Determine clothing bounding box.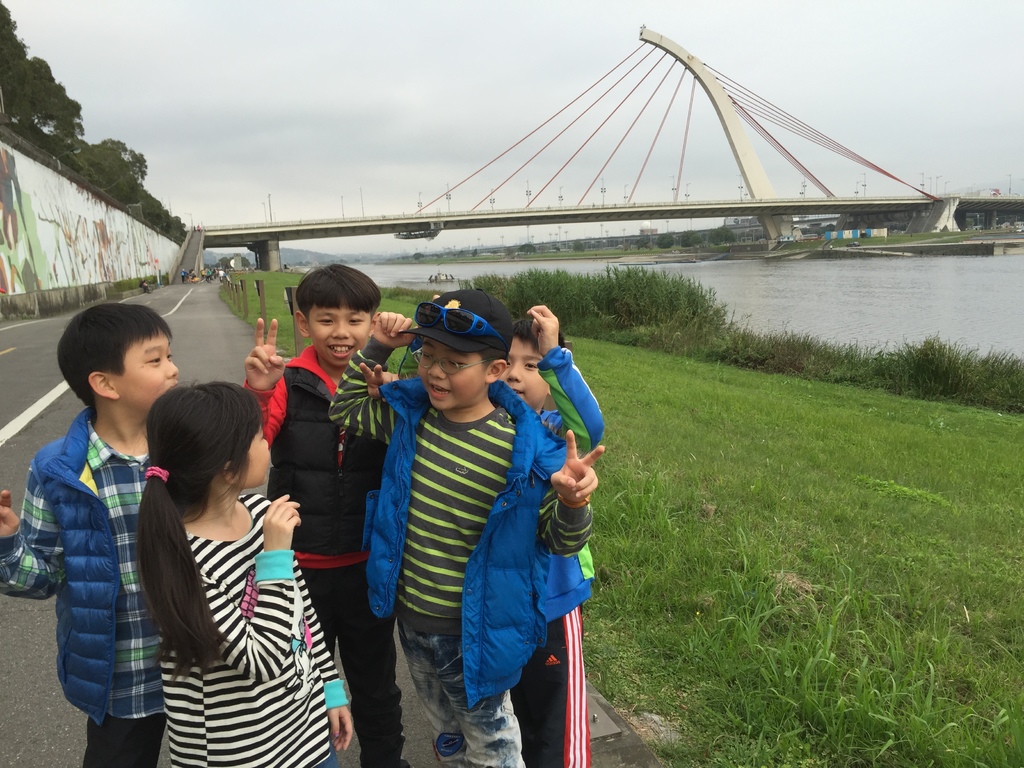
Determined: 350 323 588 739.
